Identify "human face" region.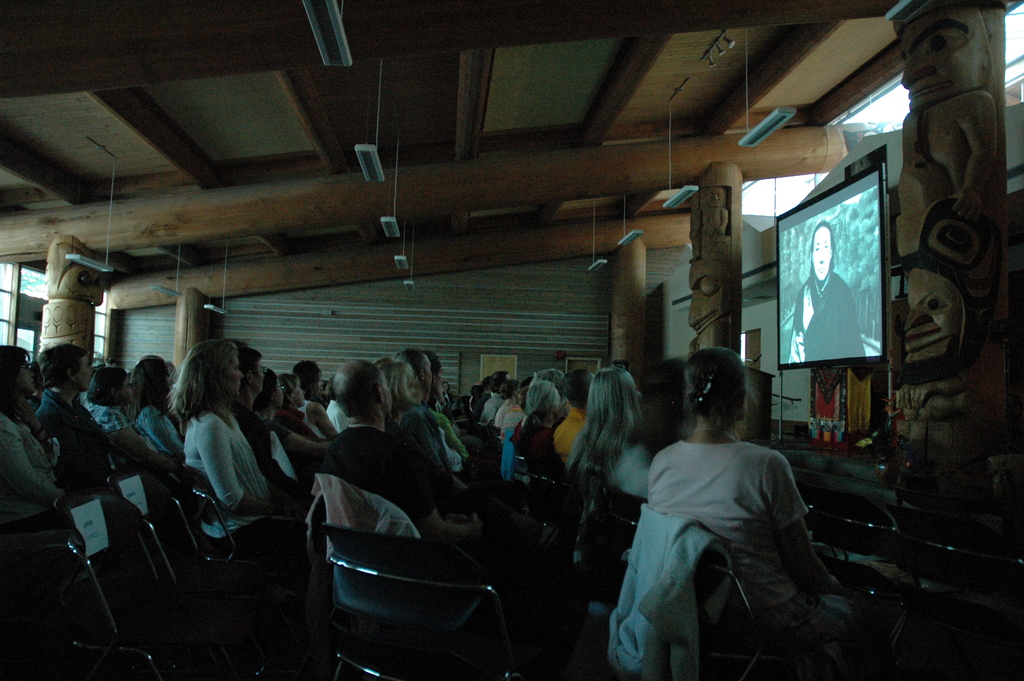
Region: 812 227 831 279.
